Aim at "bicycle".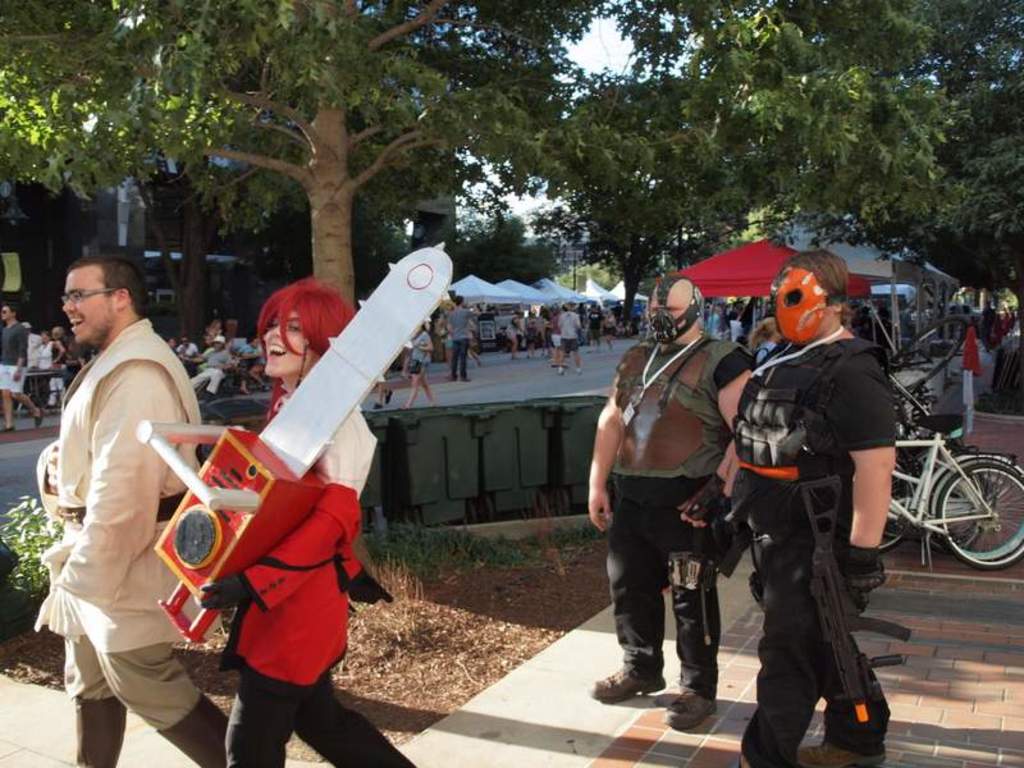
Aimed at Rect(881, 407, 1023, 561).
